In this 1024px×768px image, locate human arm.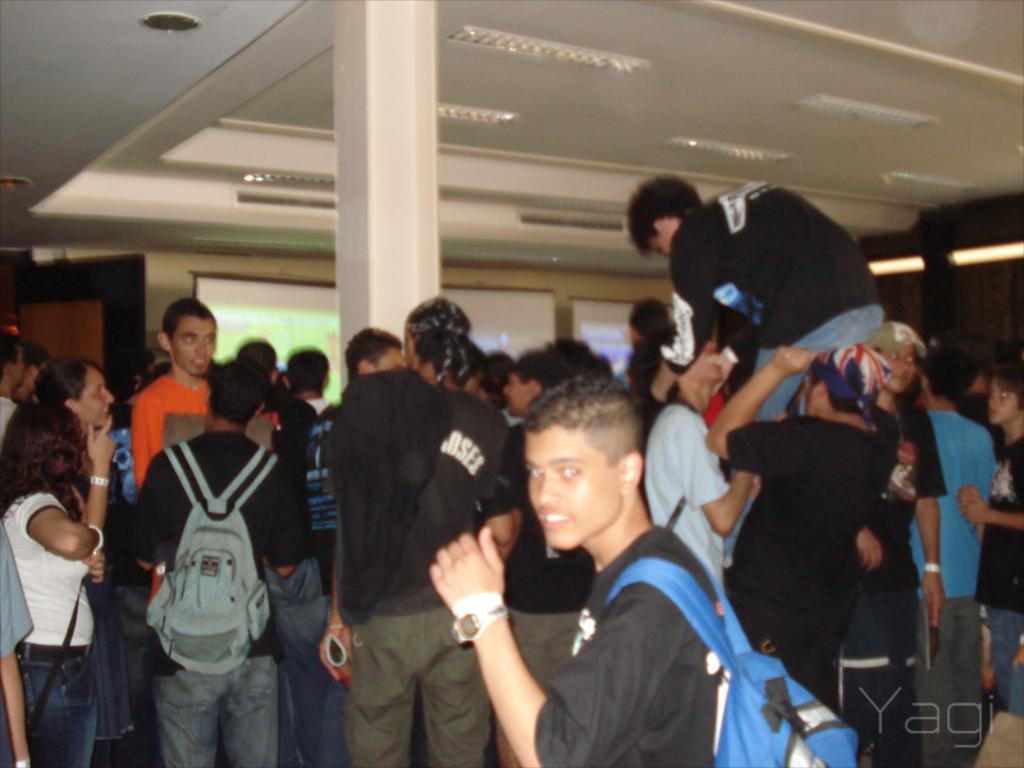
Bounding box: [265, 454, 300, 585].
